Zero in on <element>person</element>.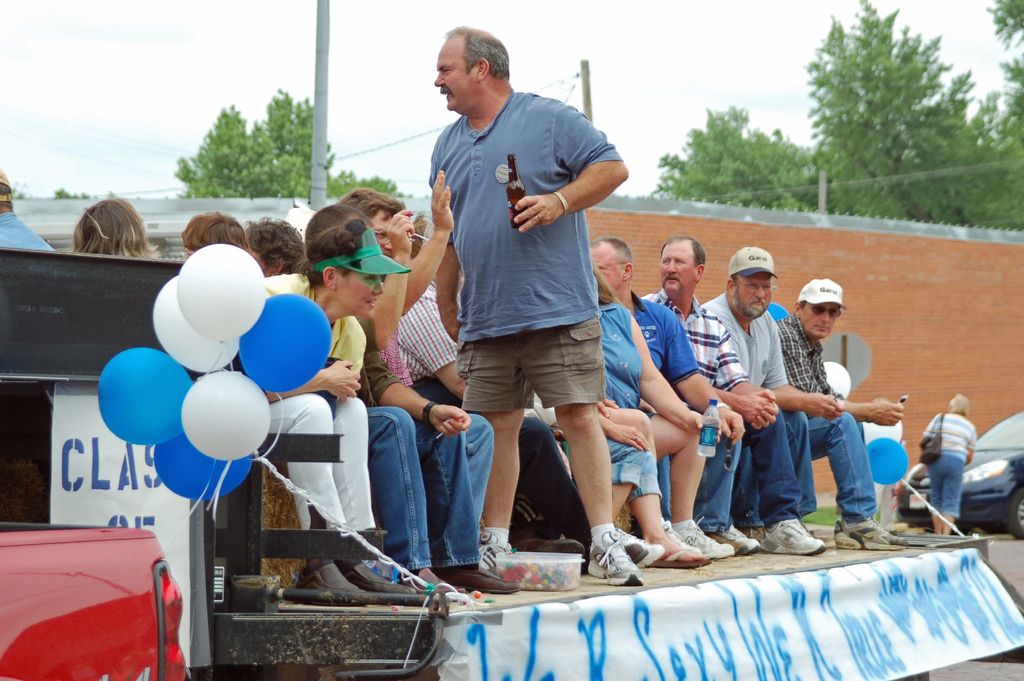
Zeroed in: pyautogui.locateOnScreen(911, 391, 977, 539).
